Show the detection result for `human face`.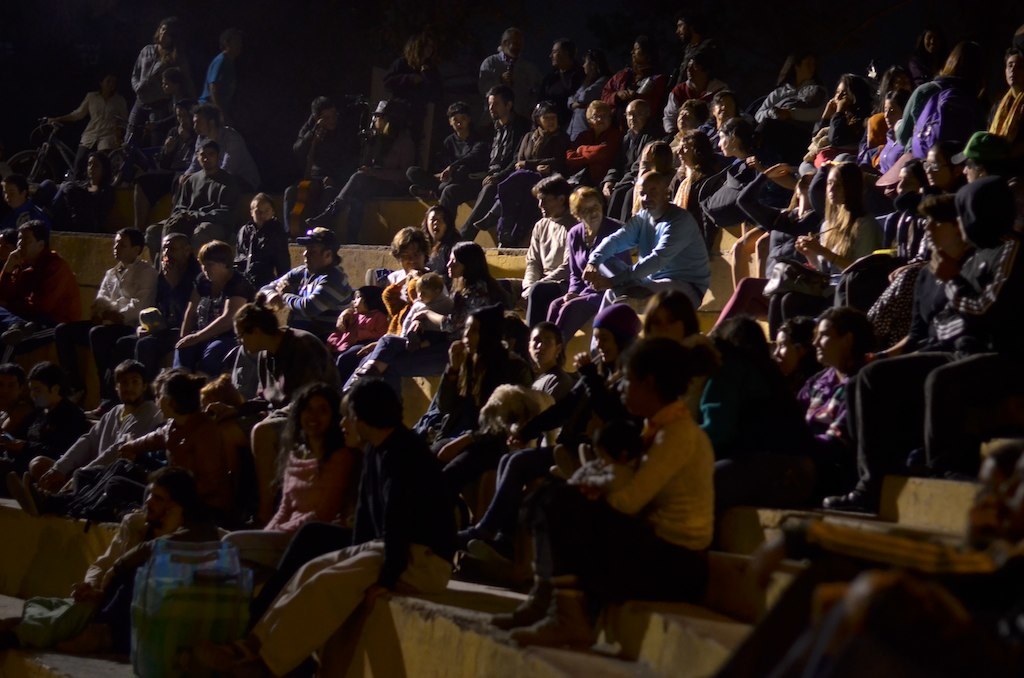
Rect(688, 56, 696, 79).
